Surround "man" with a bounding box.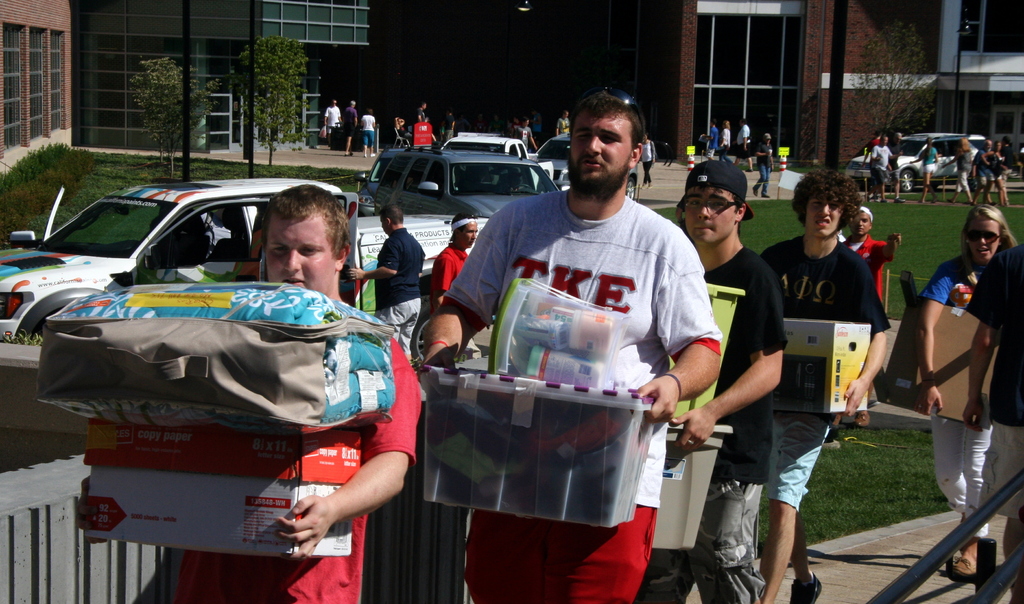
locate(320, 99, 341, 147).
